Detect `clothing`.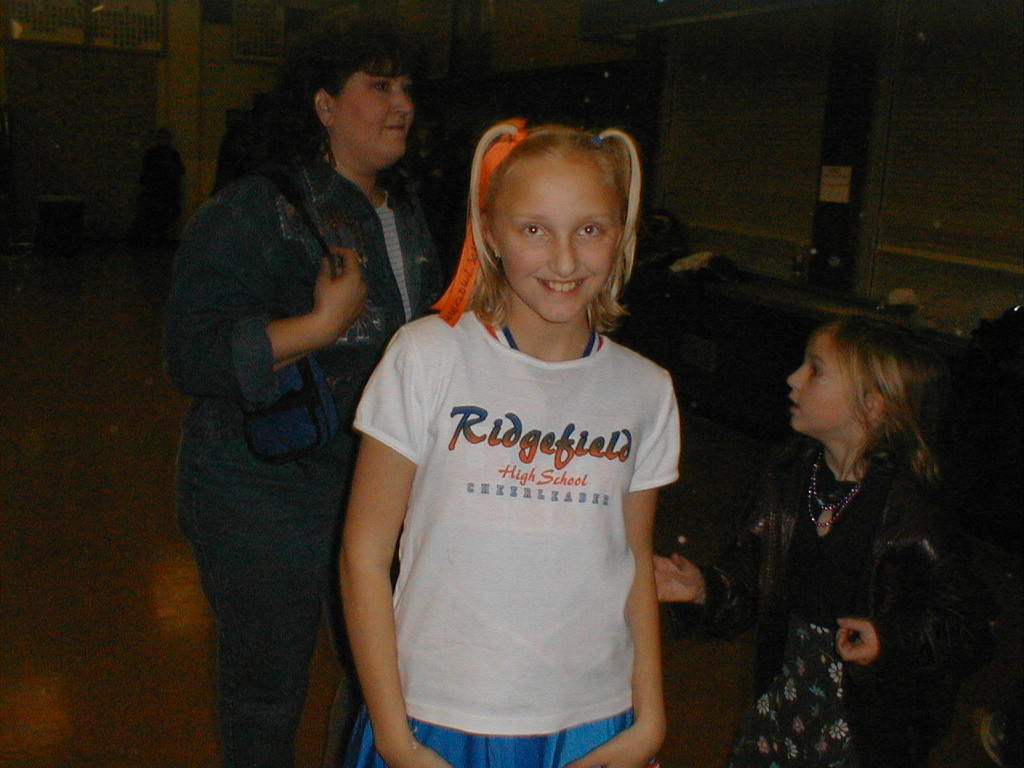
Detected at select_region(351, 302, 677, 767).
